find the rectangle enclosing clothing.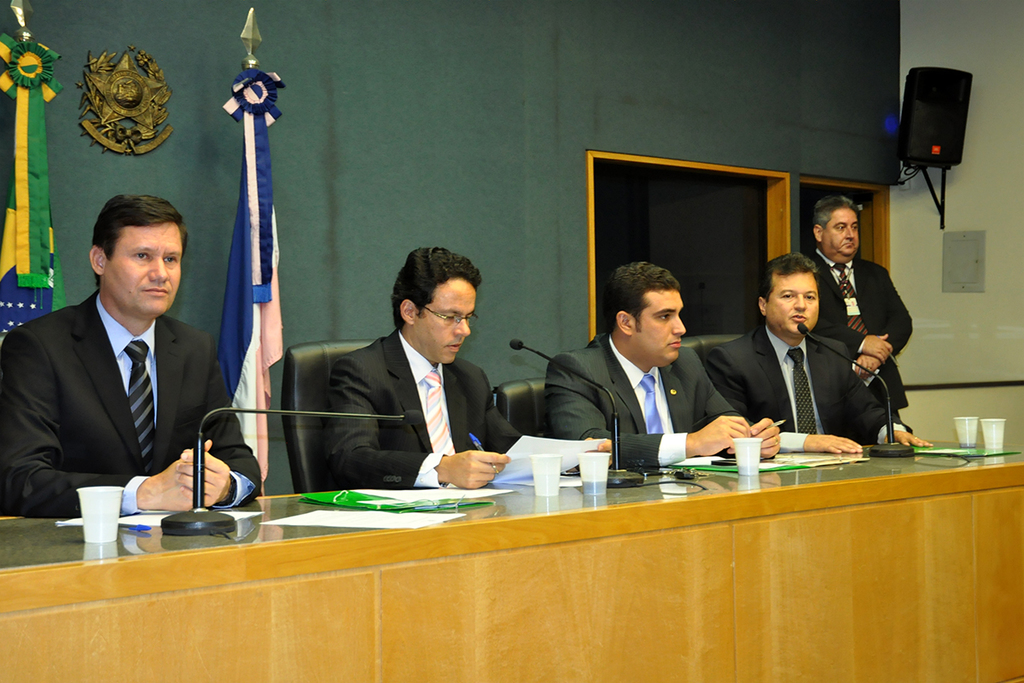
804 250 912 415.
